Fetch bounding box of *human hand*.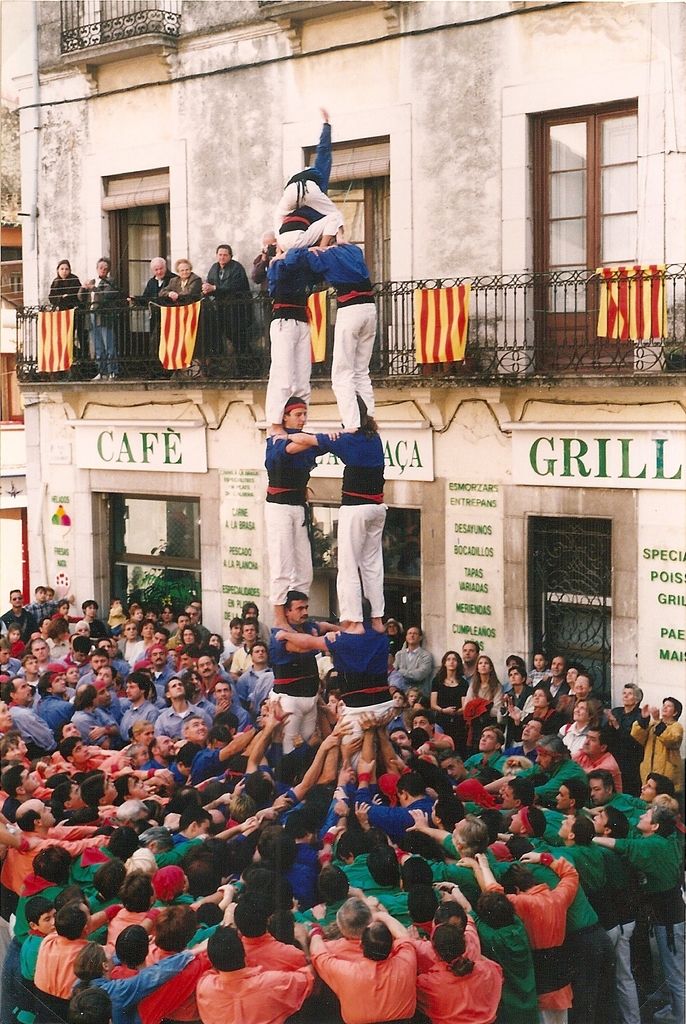
Bbox: bbox=[356, 709, 383, 735].
